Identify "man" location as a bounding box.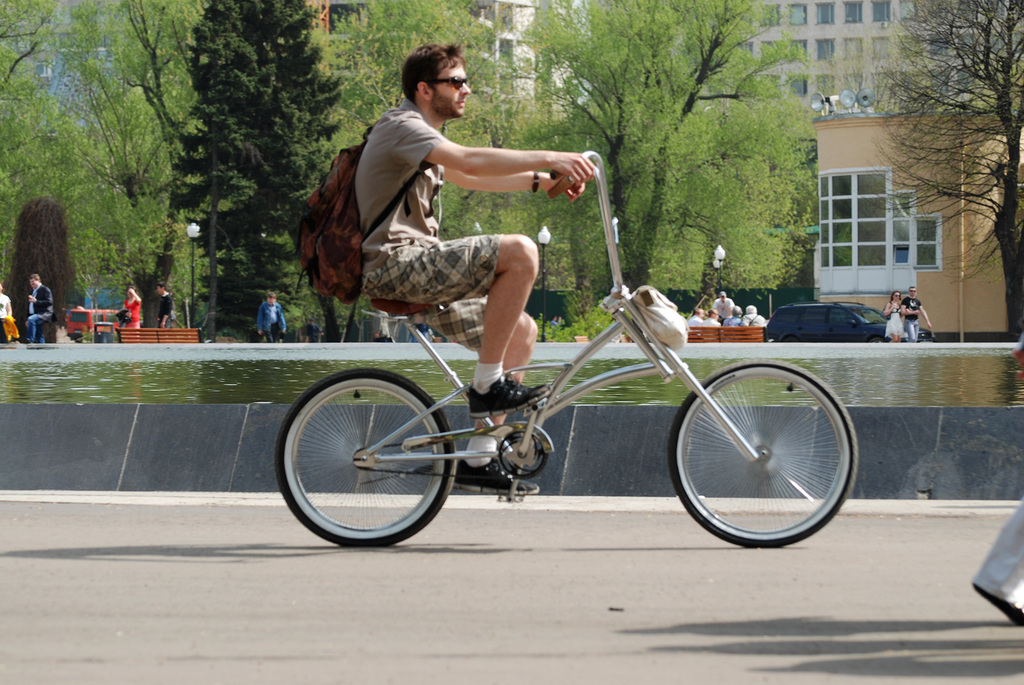
709:290:735:329.
